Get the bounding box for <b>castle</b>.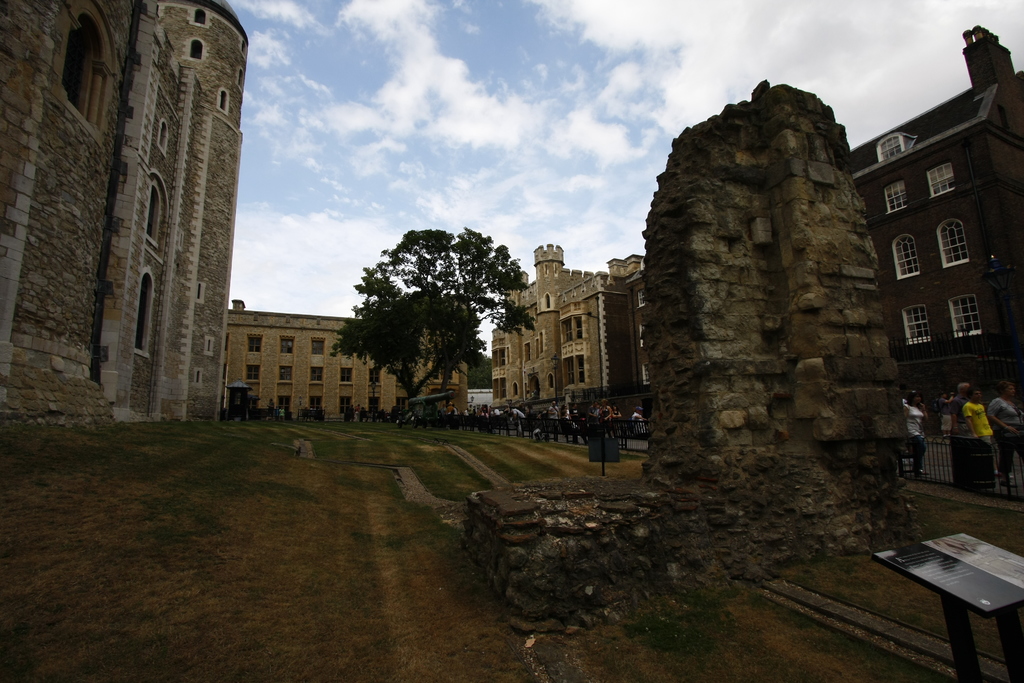
<bbox>1, 0, 243, 431</bbox>.
